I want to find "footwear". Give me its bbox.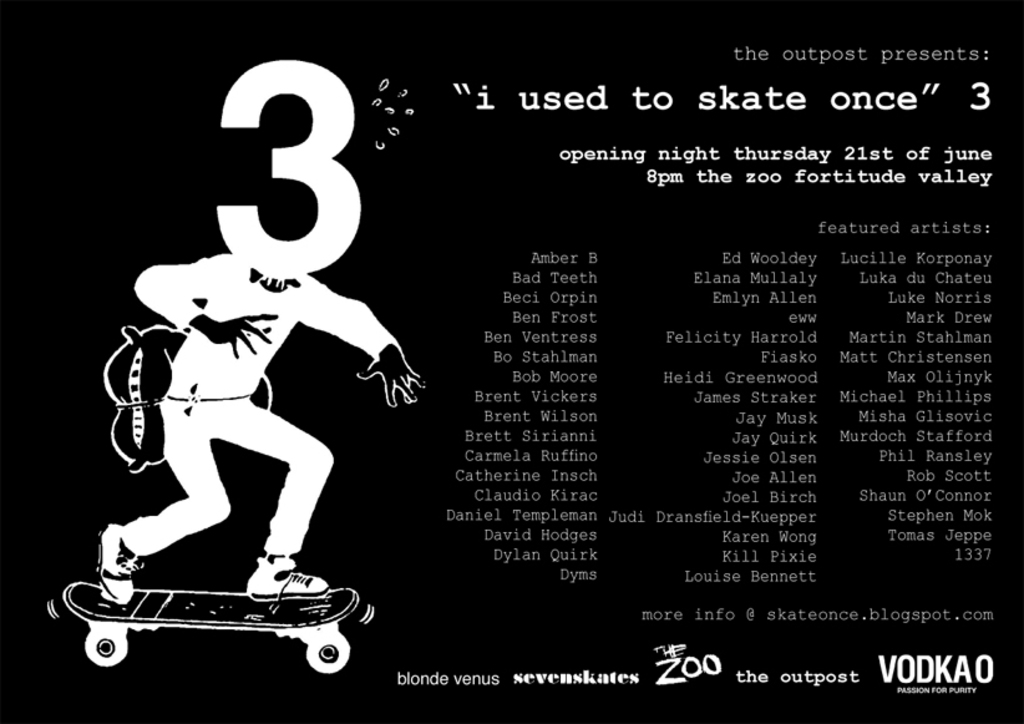
box(249, 567, 326, 603).
